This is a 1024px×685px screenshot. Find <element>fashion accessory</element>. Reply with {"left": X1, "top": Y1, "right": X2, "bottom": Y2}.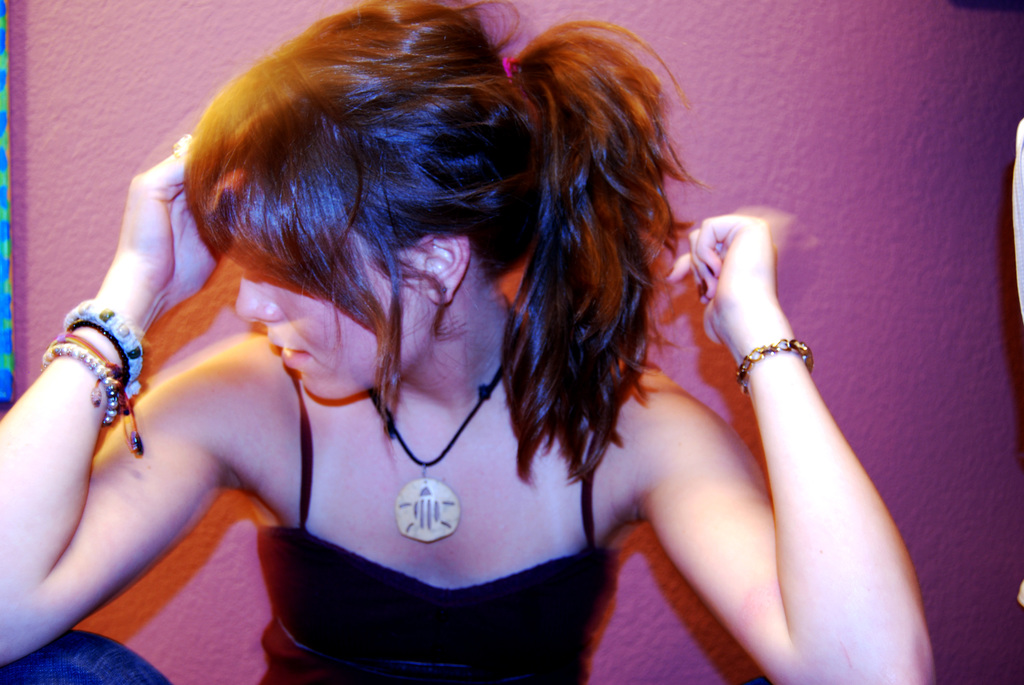
{"left": 737, "top": 343, "right": 812, "bottom": 402}.
